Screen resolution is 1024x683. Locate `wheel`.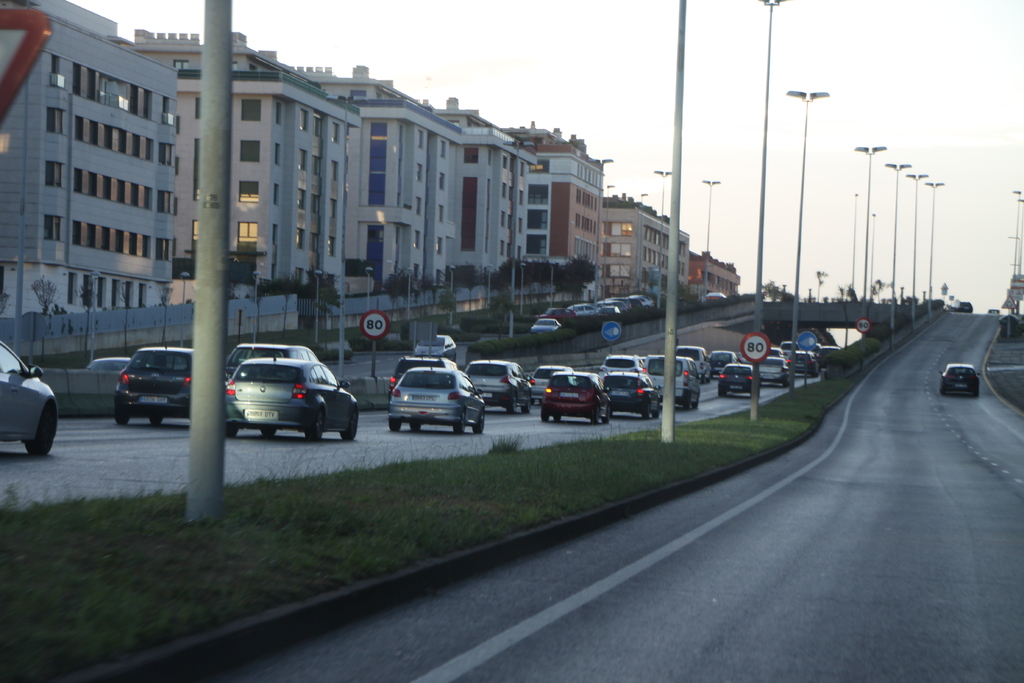
(26, 406, 55, 454).
